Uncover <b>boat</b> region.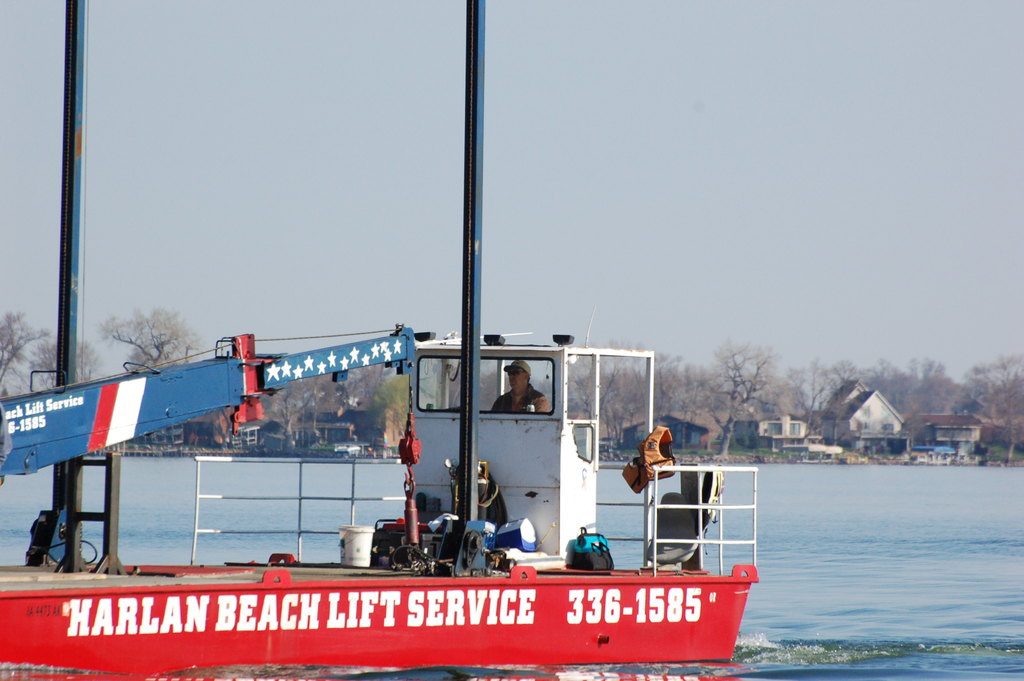
Uncovered: (left=0, top=0, right=764, bottom=679).
